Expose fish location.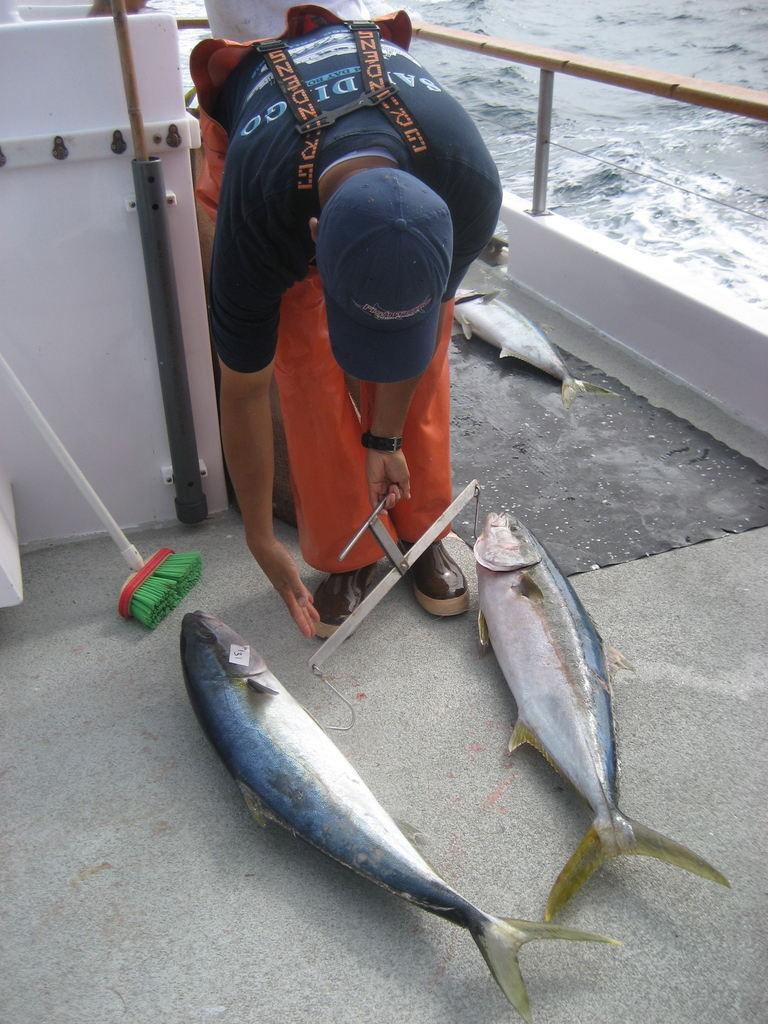
Exposed at bbox(170, 568, 648, 1002).
